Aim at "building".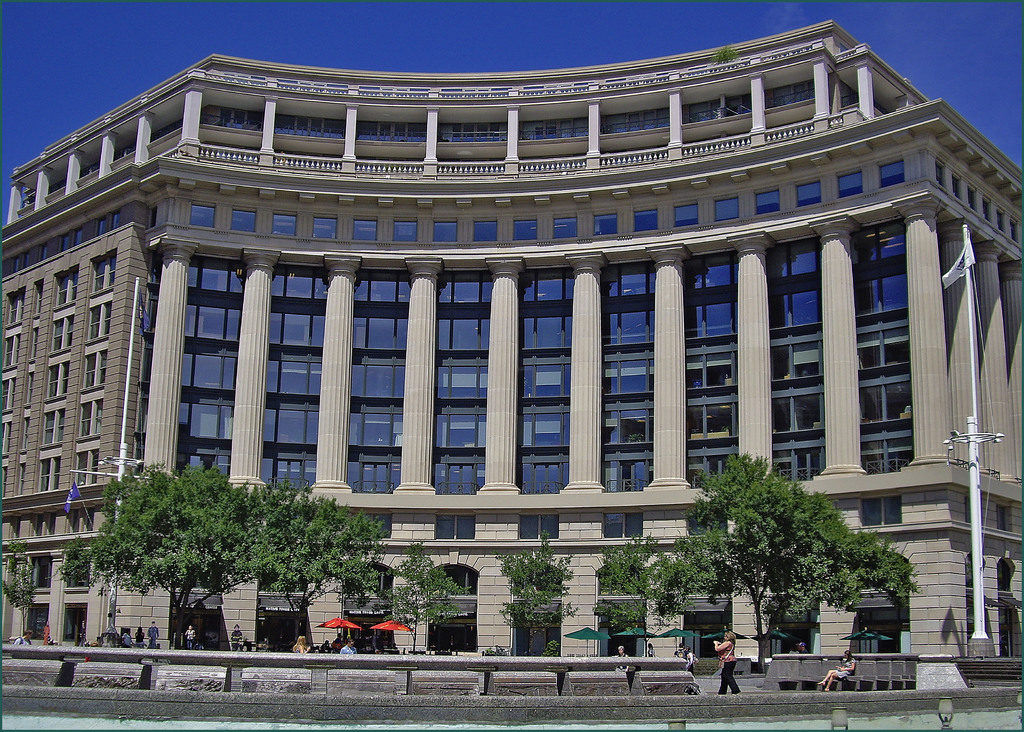
Aimed at select_region(0, 17, 1023, 665).
